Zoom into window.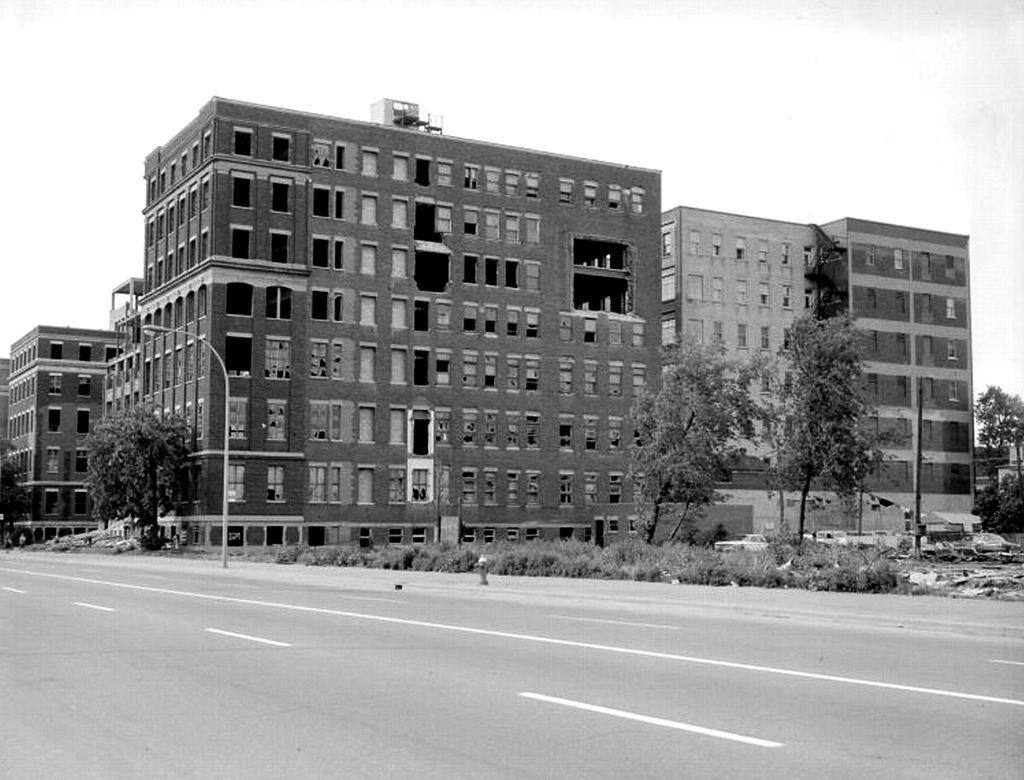
Zoom target: l=358, t=403, r=379, b=445.
